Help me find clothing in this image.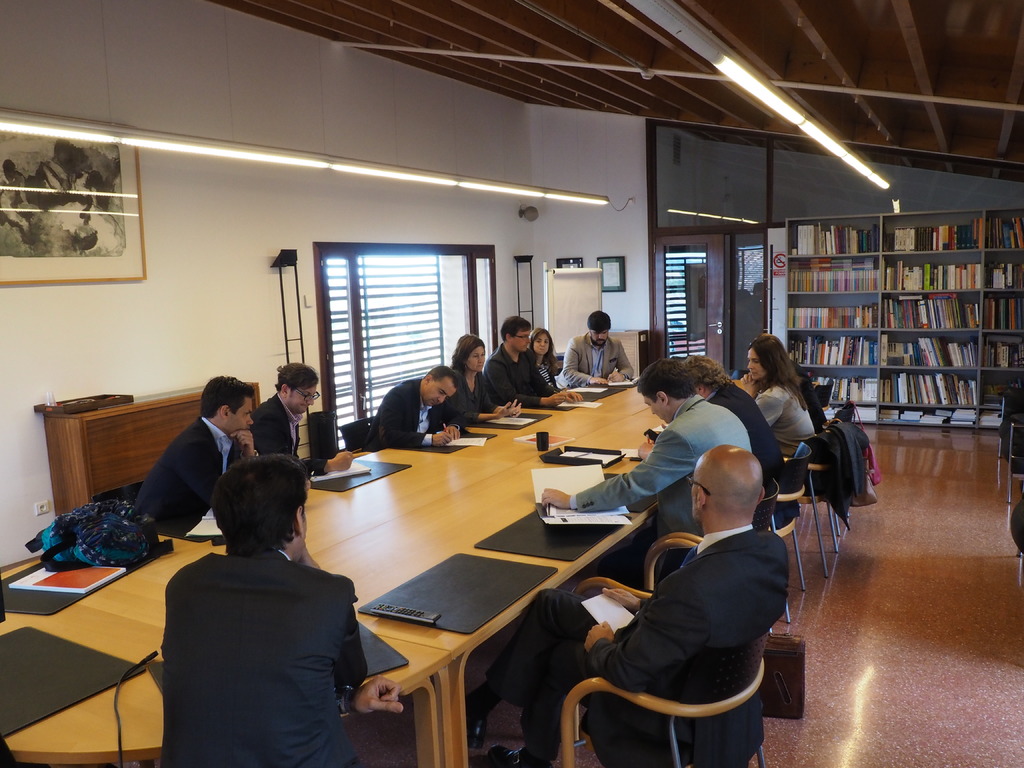
Found it: bbox=(486, 535, 785, 767).
